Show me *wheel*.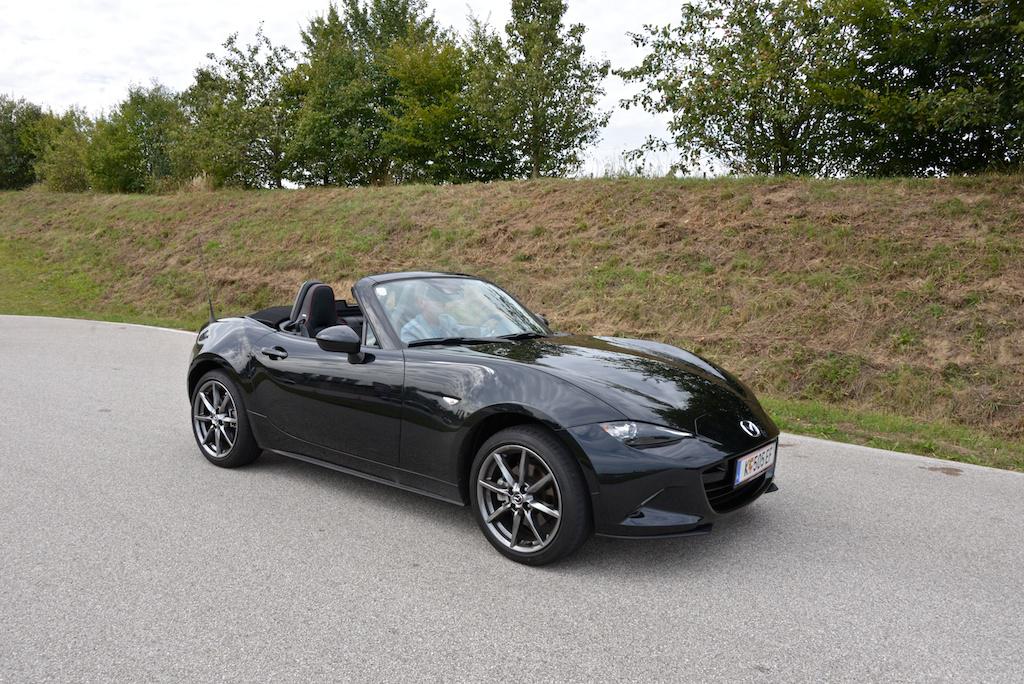
*wheel* is here: select_region(469, 426, 590, 567).
